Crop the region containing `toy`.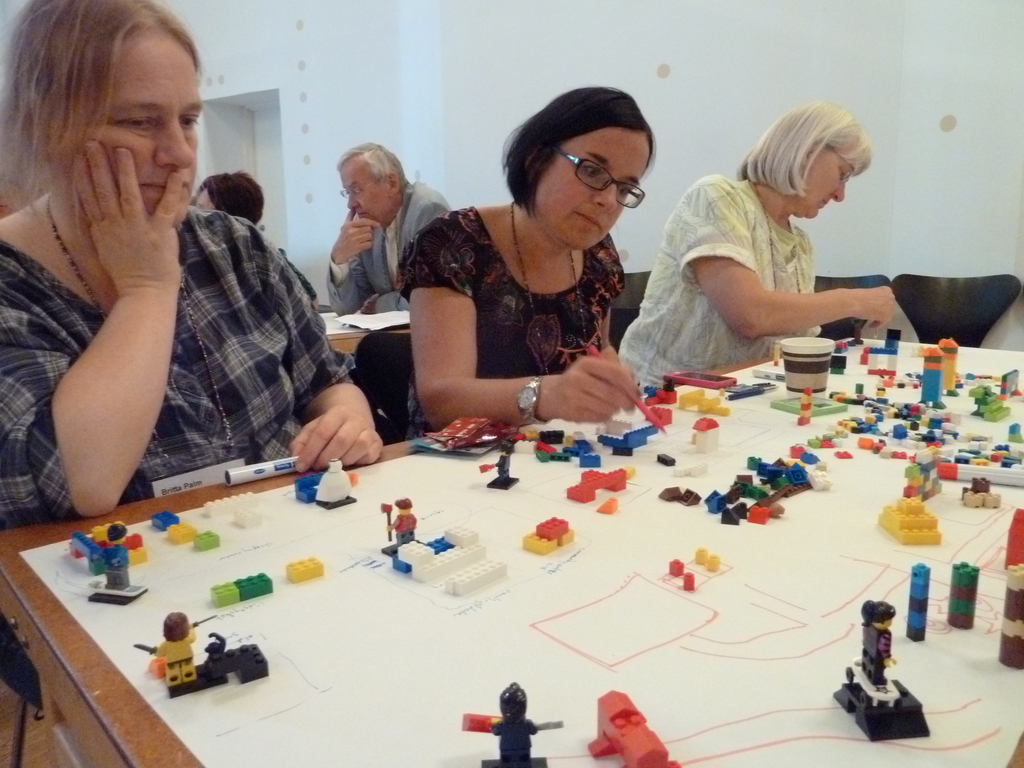
Crop region: 234,568,273,598.
